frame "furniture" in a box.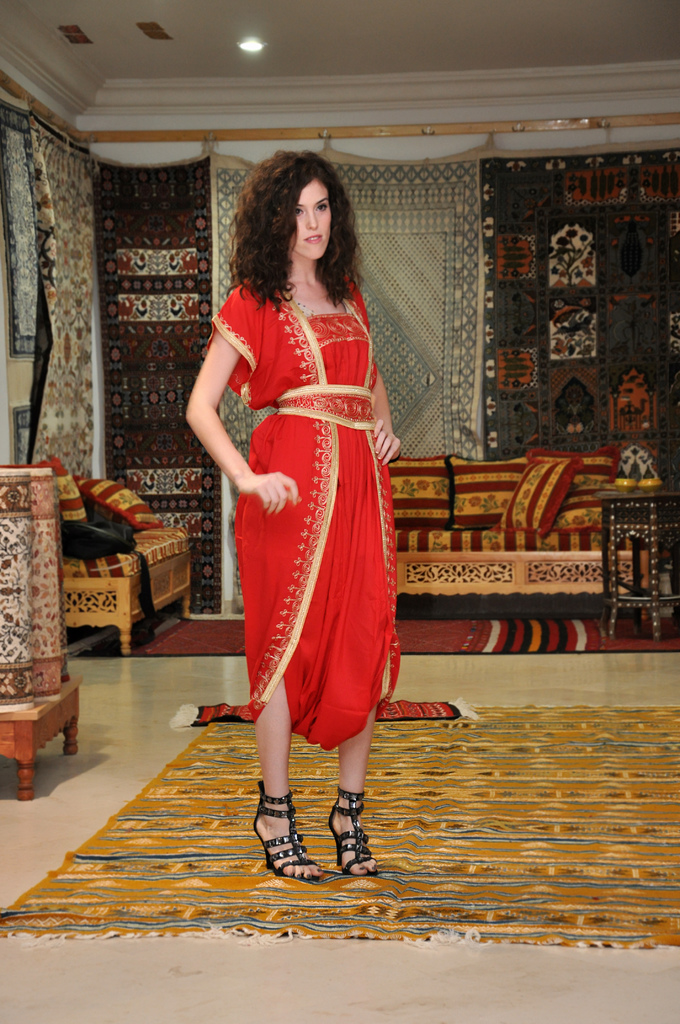
<box>38,455,189,659</box>.
